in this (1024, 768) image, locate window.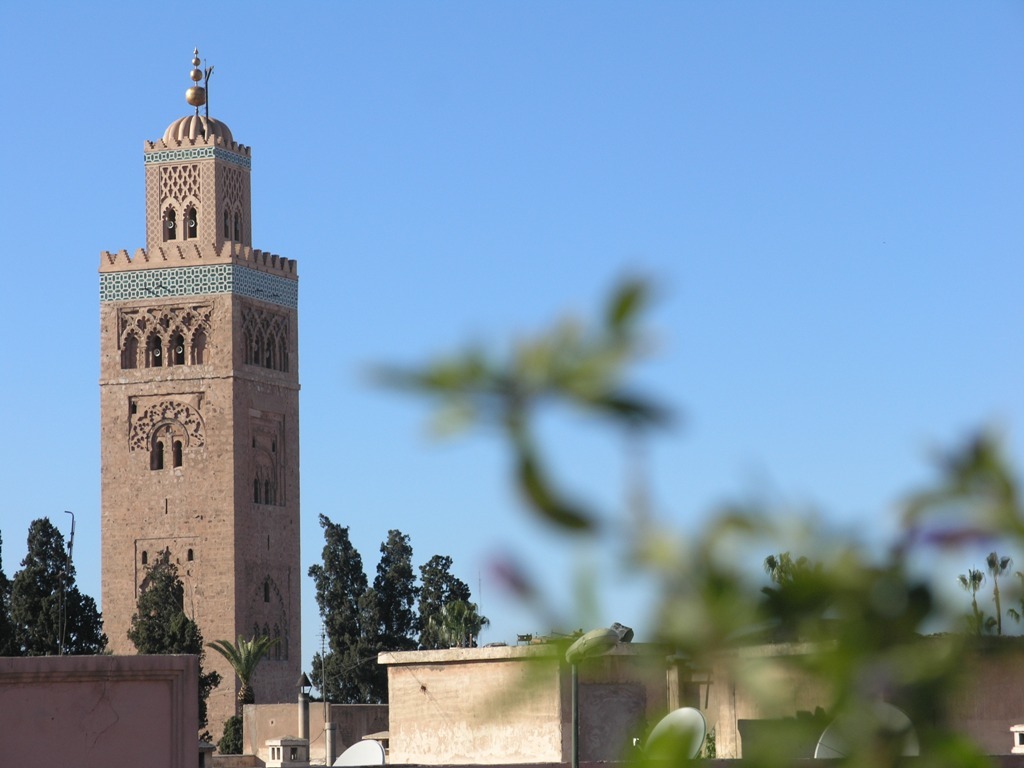
Bounding box: BBox(147, 327, 160, 366).
